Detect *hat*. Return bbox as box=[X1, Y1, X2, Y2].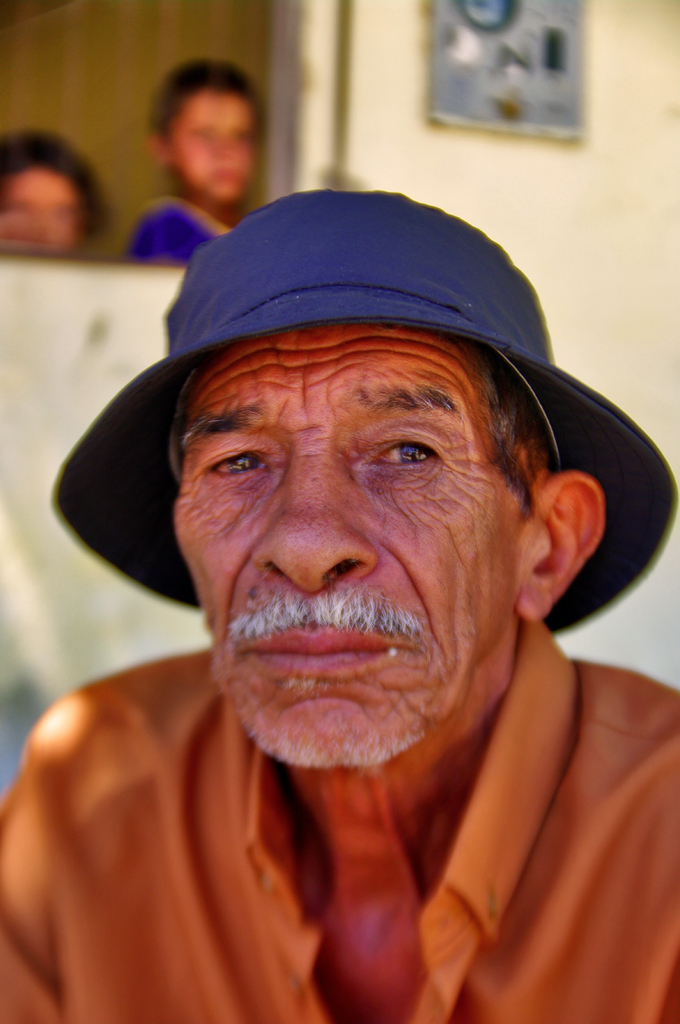
box=[47, 186, 679, 639].
